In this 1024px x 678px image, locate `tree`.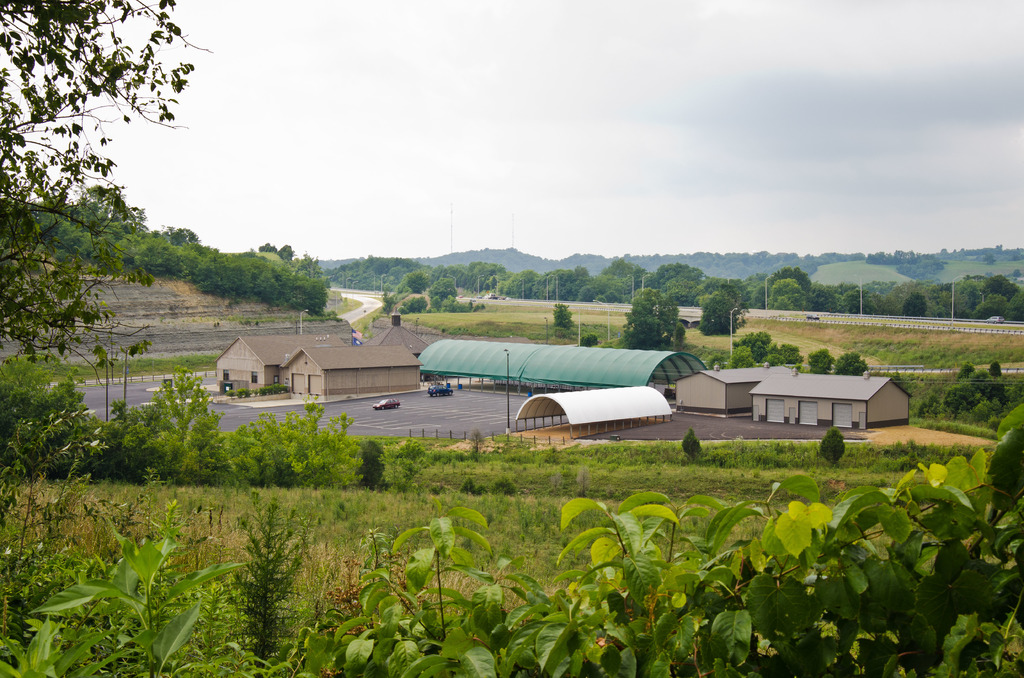
Bounding box: (831,351,868,378).
